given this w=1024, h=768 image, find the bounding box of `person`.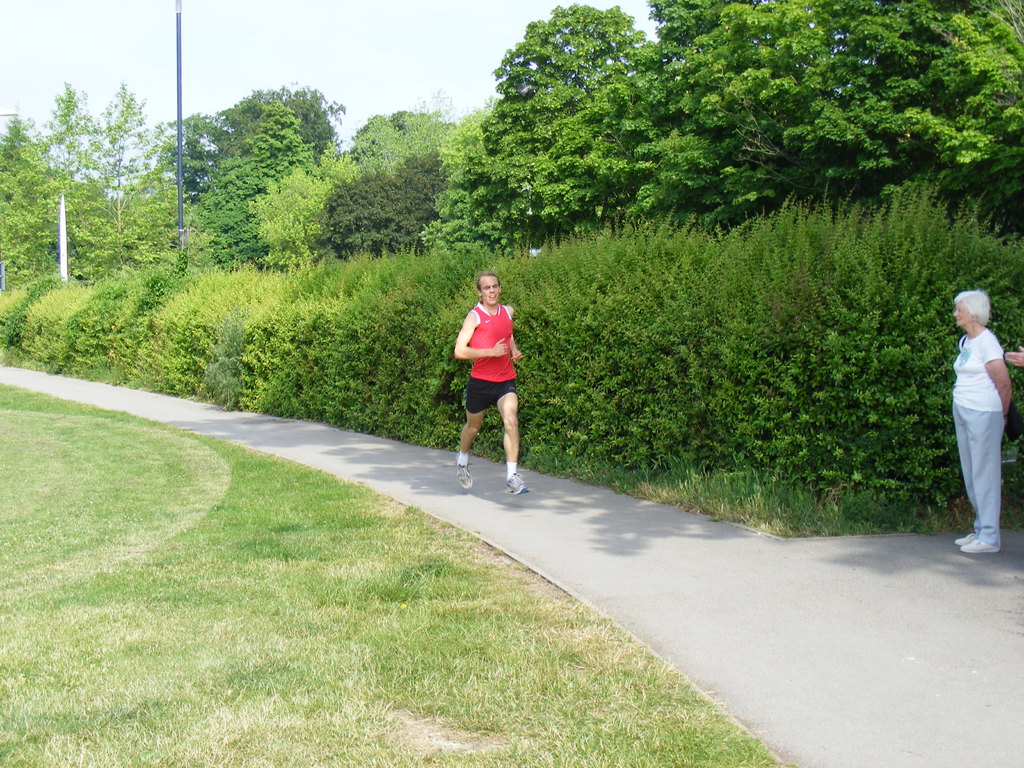
(left=953, top=289, right=1010, bottom=556).
